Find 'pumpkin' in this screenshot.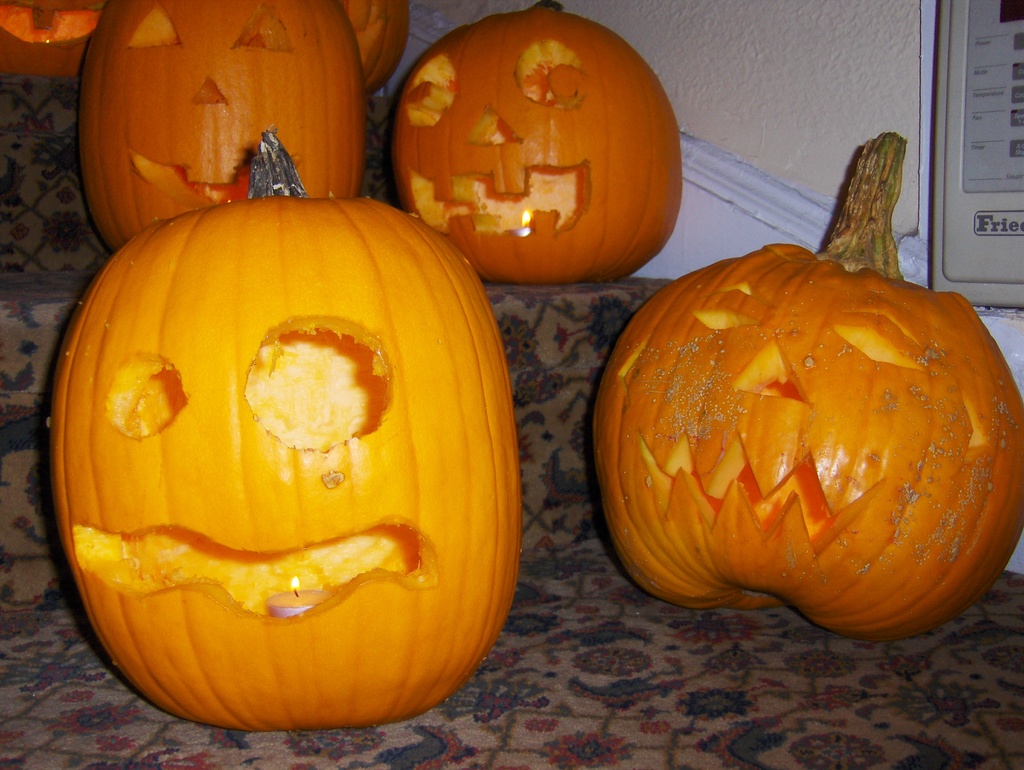
The bounding box for 'pumpkin' is bbox(0, 0, 108, 77).
